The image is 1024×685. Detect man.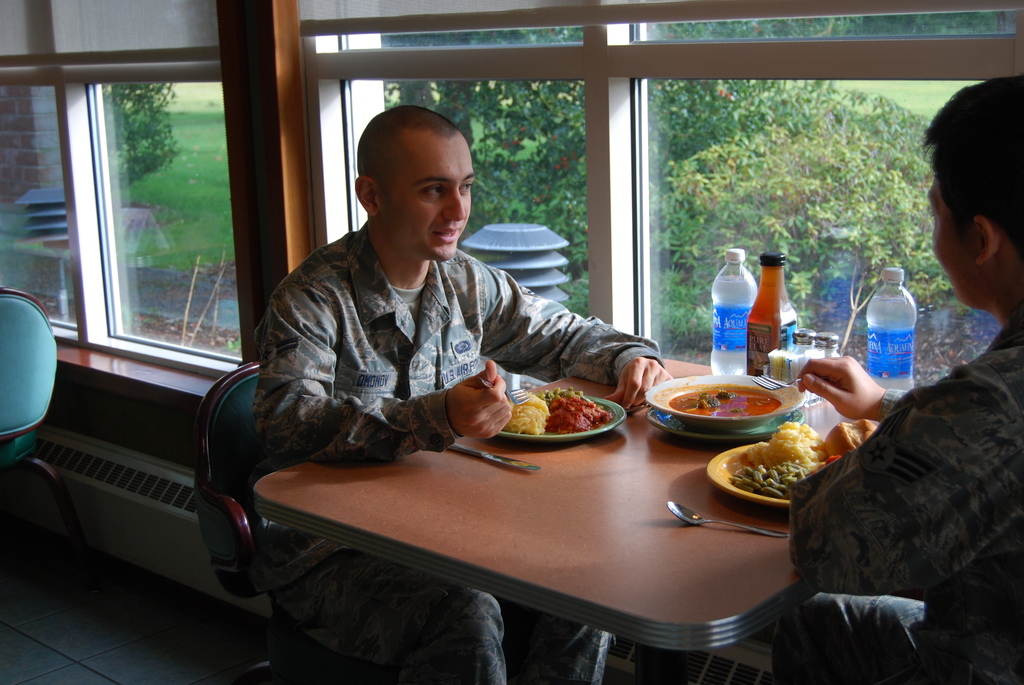
Detection: [left=771, top=72, right=1023, bottom=684].
